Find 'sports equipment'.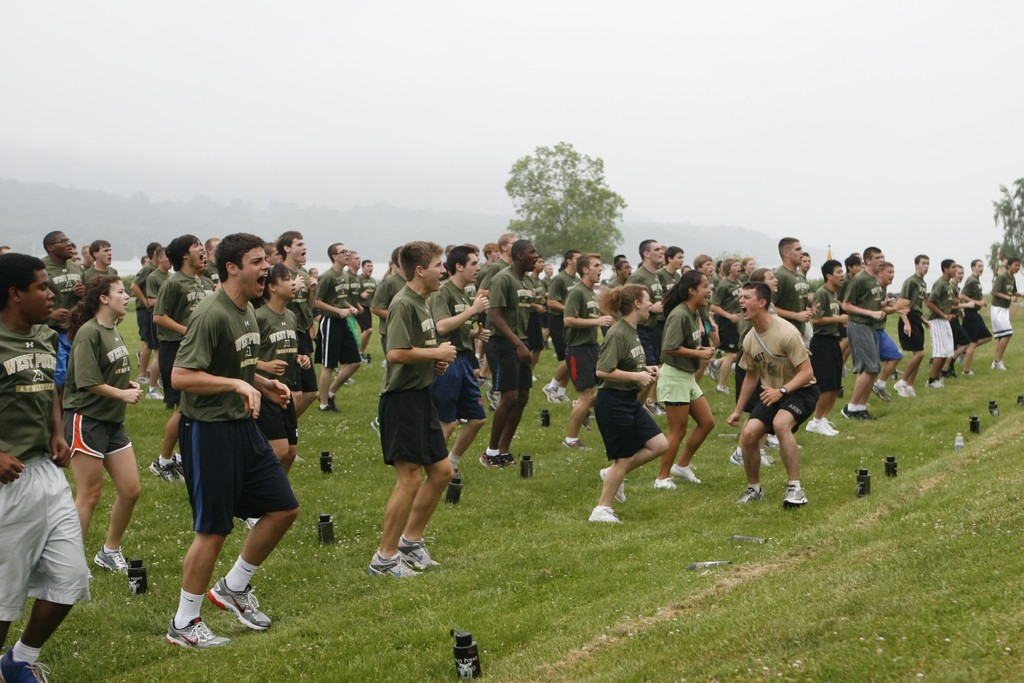
box=[399, 533, 441, 574].
